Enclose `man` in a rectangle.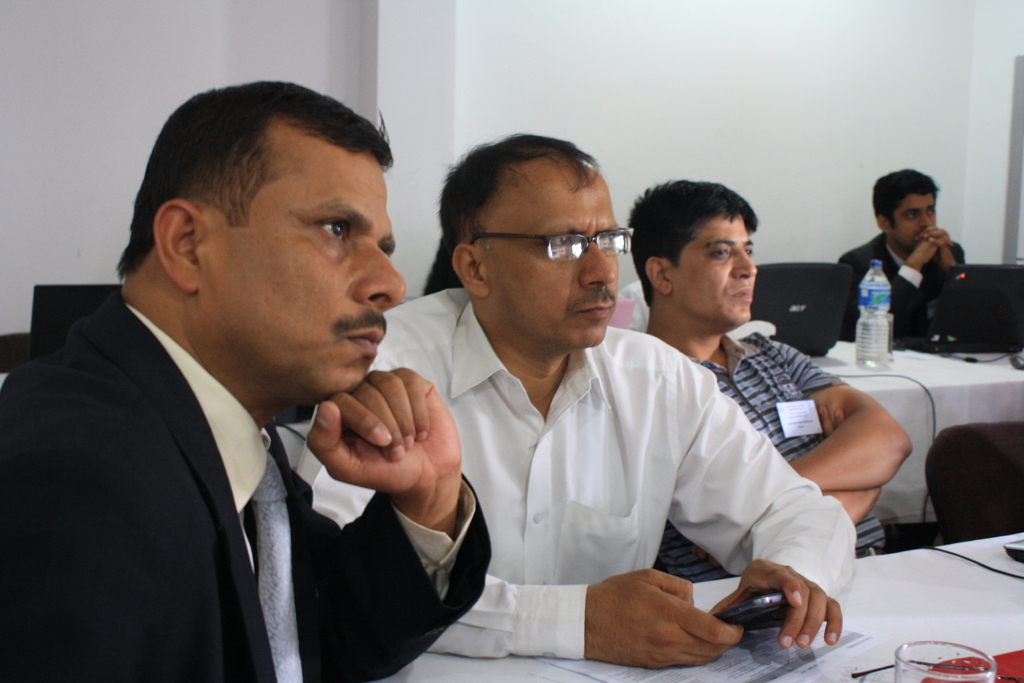
<region>623, 173, 911, 584</region>.
